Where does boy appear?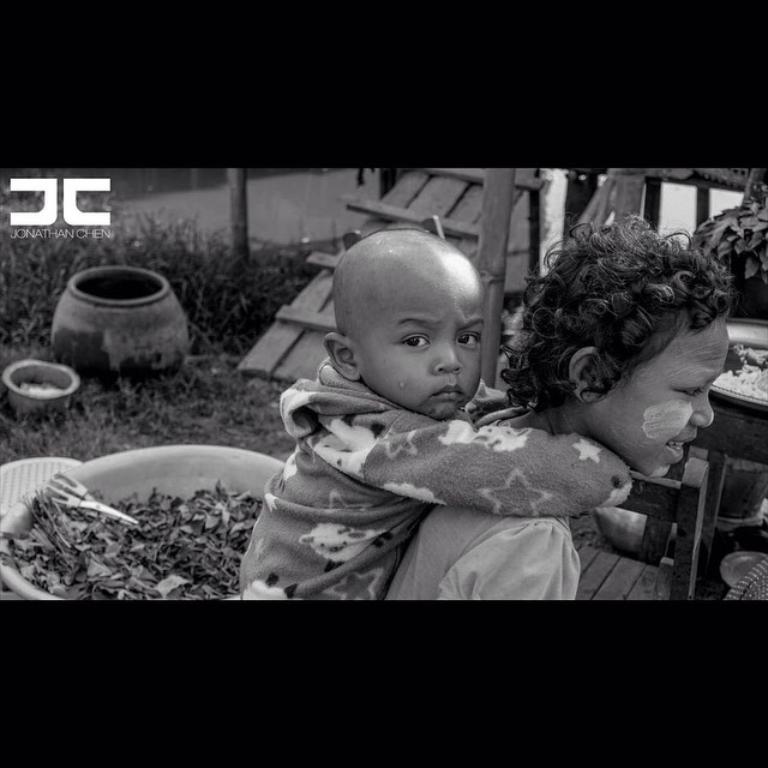
Appears at [377, 215, 737, 606].
